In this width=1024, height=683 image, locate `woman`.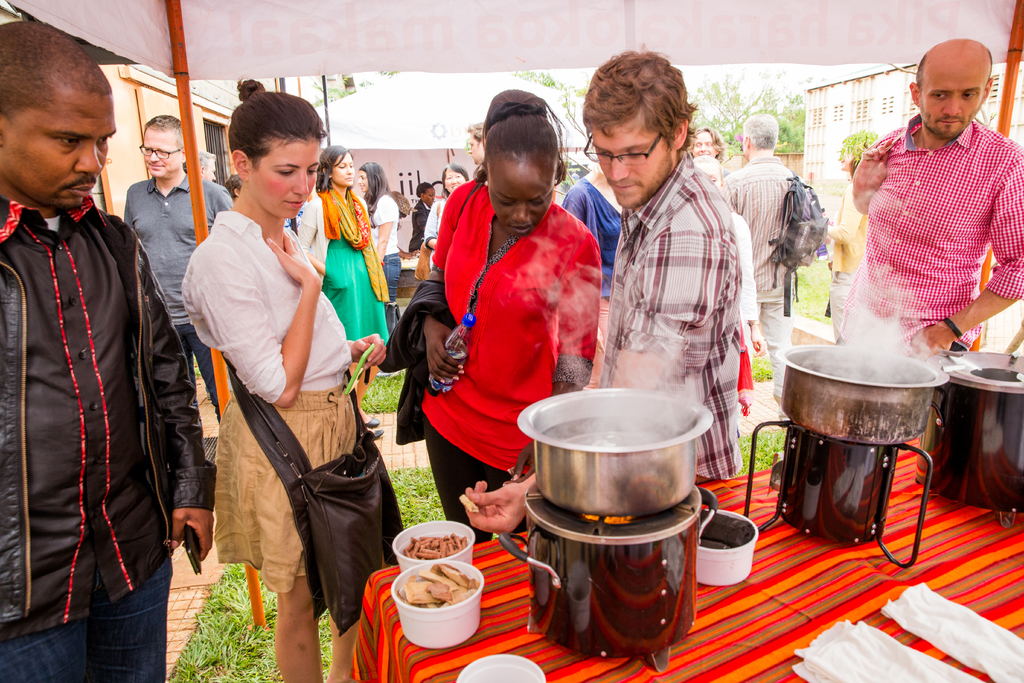
Bounding box: [left=424, top=162, right=472, bottom=273].
